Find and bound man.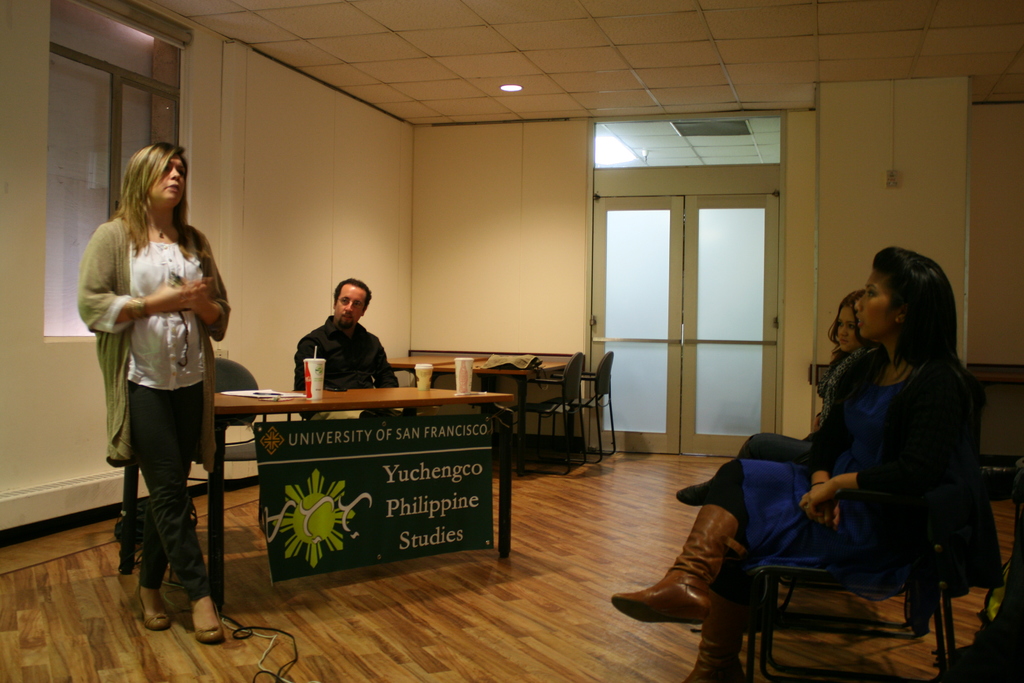
Bound: rect(275, 279, 399, 391).
